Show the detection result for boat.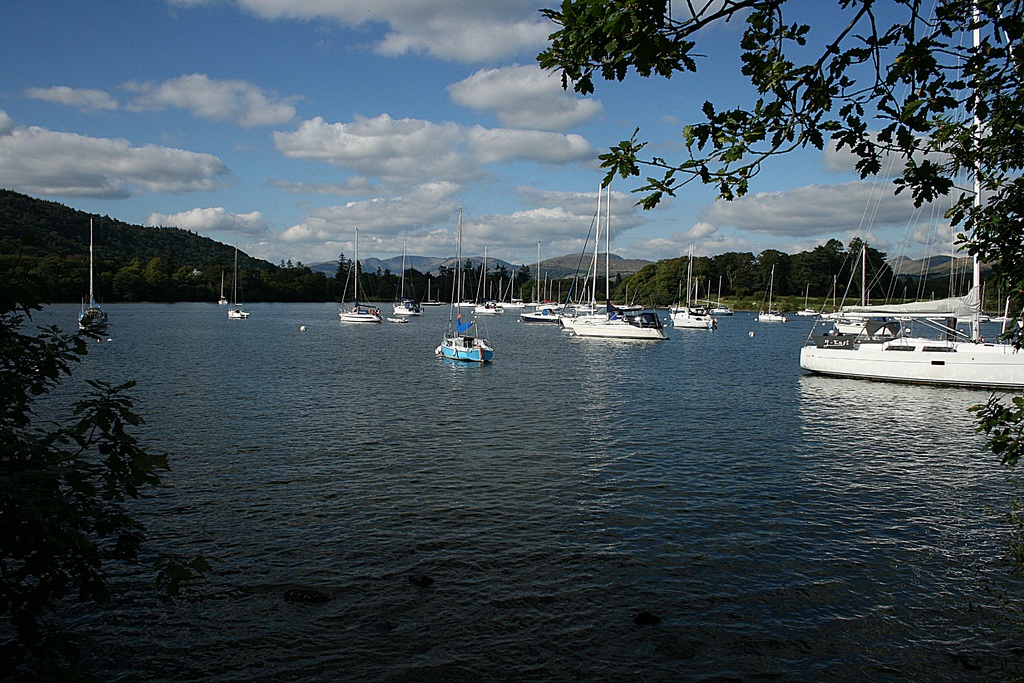
[x1=436, y1=201, x2=496, y2=361].
